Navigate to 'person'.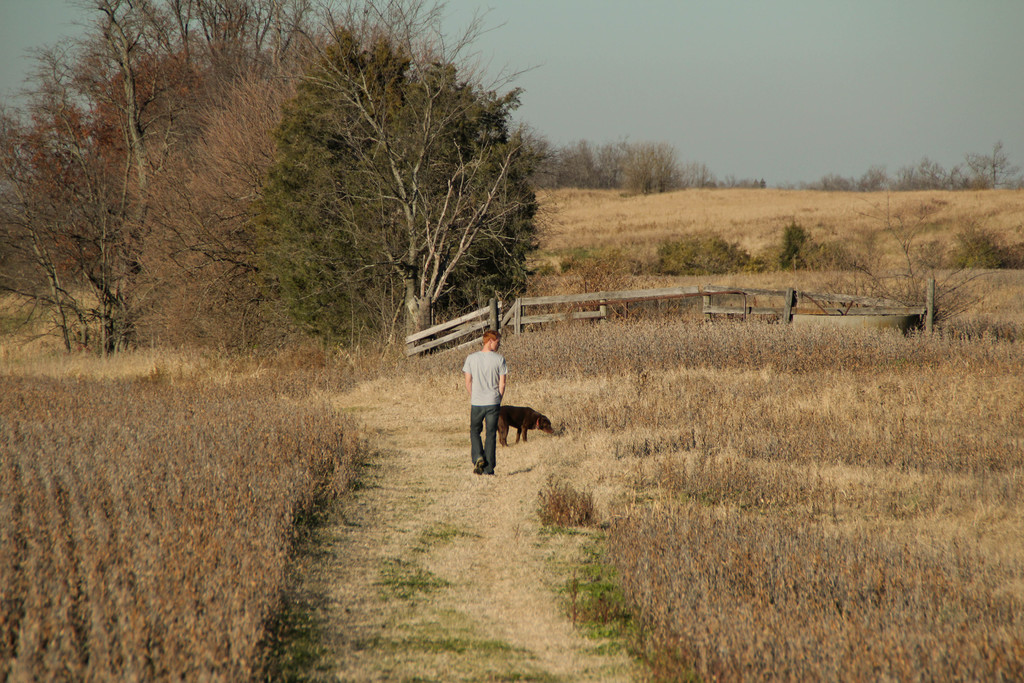
Navigation target: [460,324,515,478].
